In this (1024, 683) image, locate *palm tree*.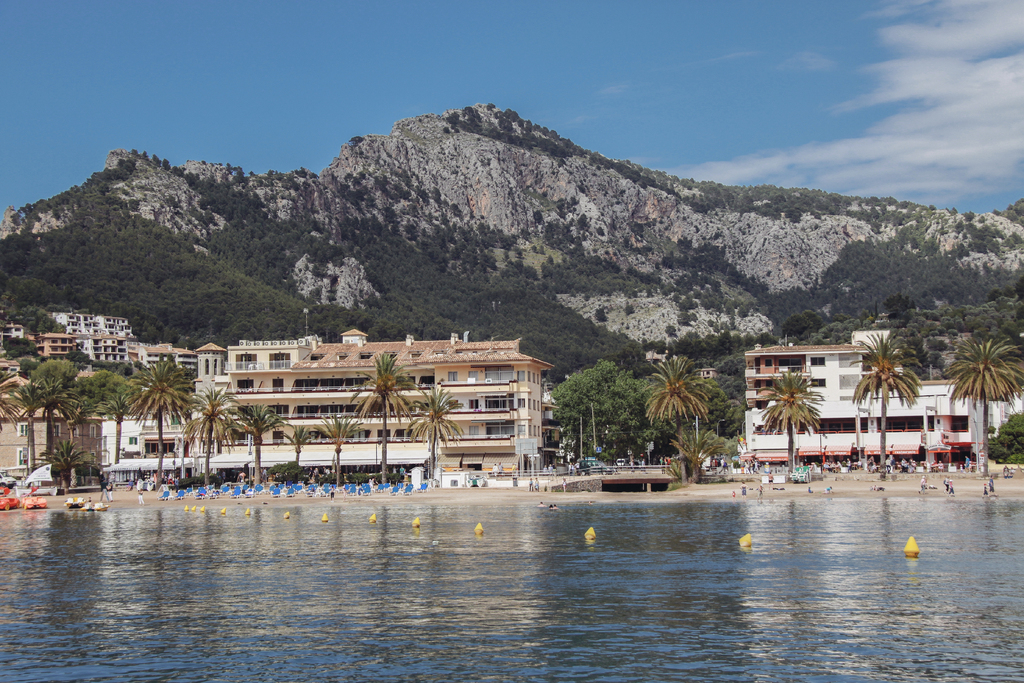
Bounding box: [left=198, top=398, right=225, bottom=477].
